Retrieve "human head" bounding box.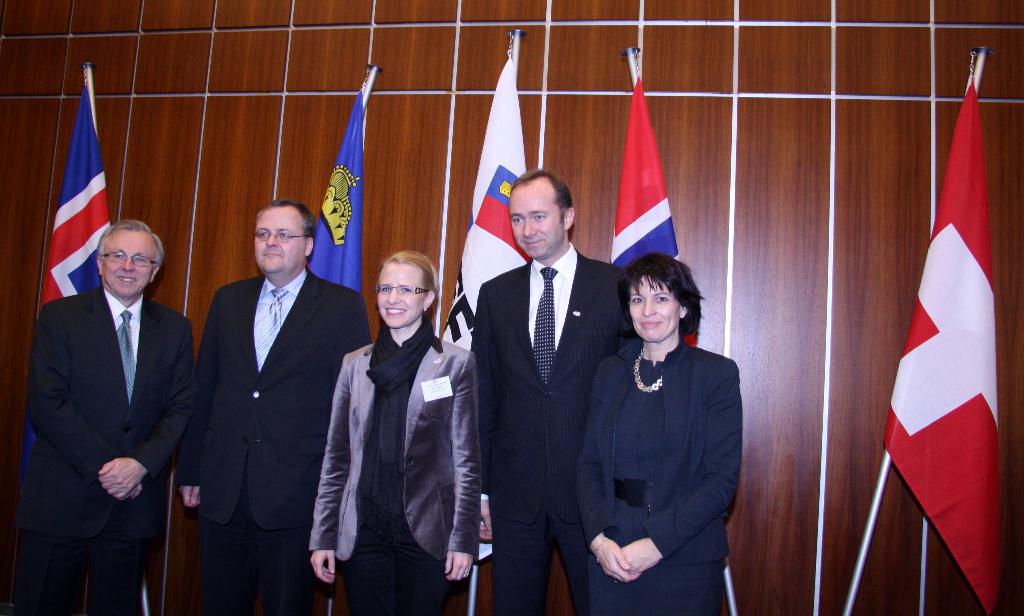
Bounding box: locate(92, 222, 166, 300).
